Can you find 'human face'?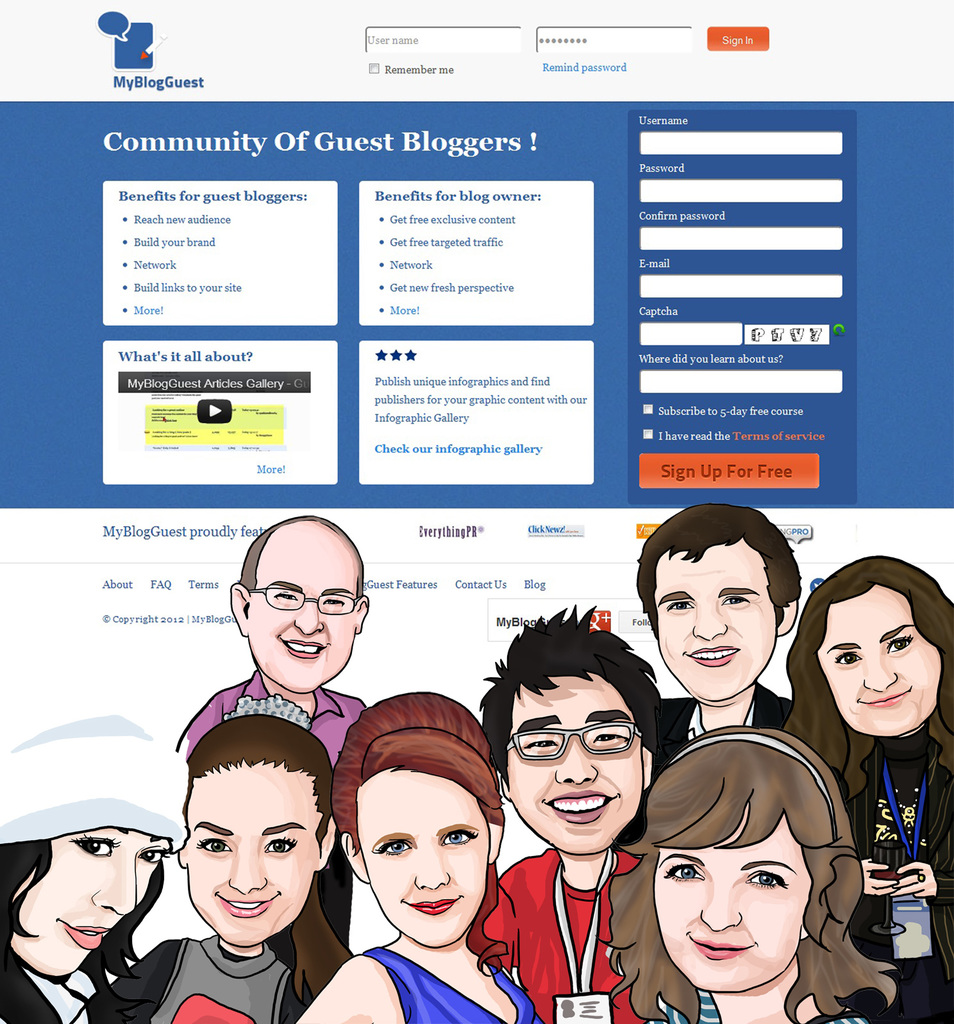
Yes, bounding box: (x1=11, y1=825, x2=168, y2=975).
